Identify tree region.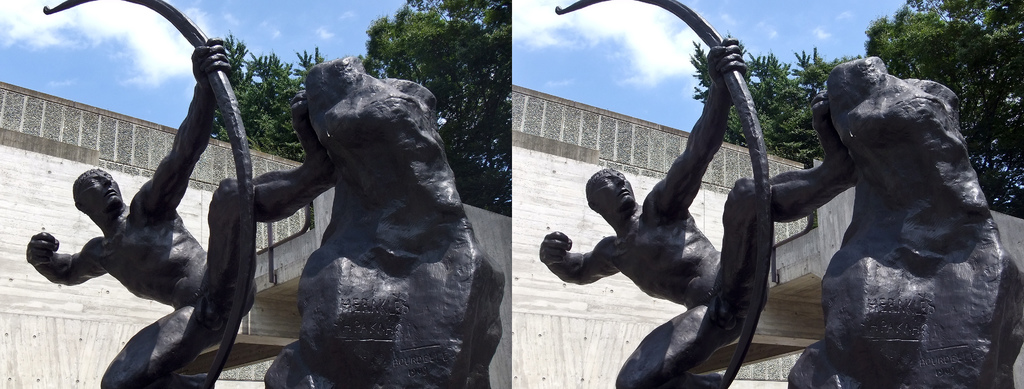
Region: locate(691, 0, 1023, 227).
